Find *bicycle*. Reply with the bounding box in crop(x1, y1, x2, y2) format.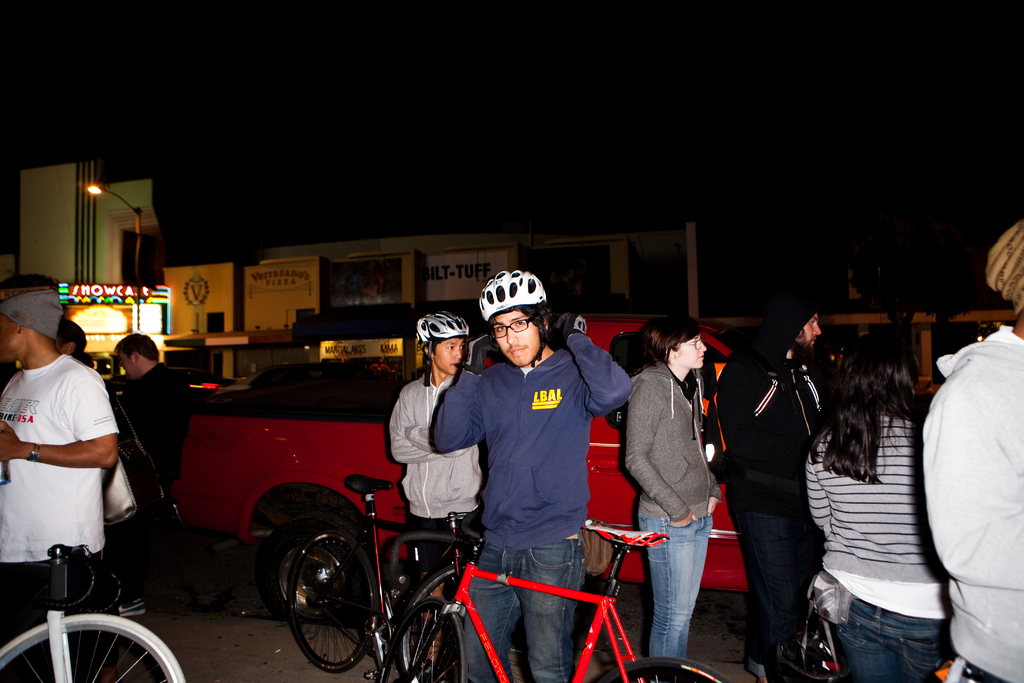
crop(377, 499, 735, 682).
